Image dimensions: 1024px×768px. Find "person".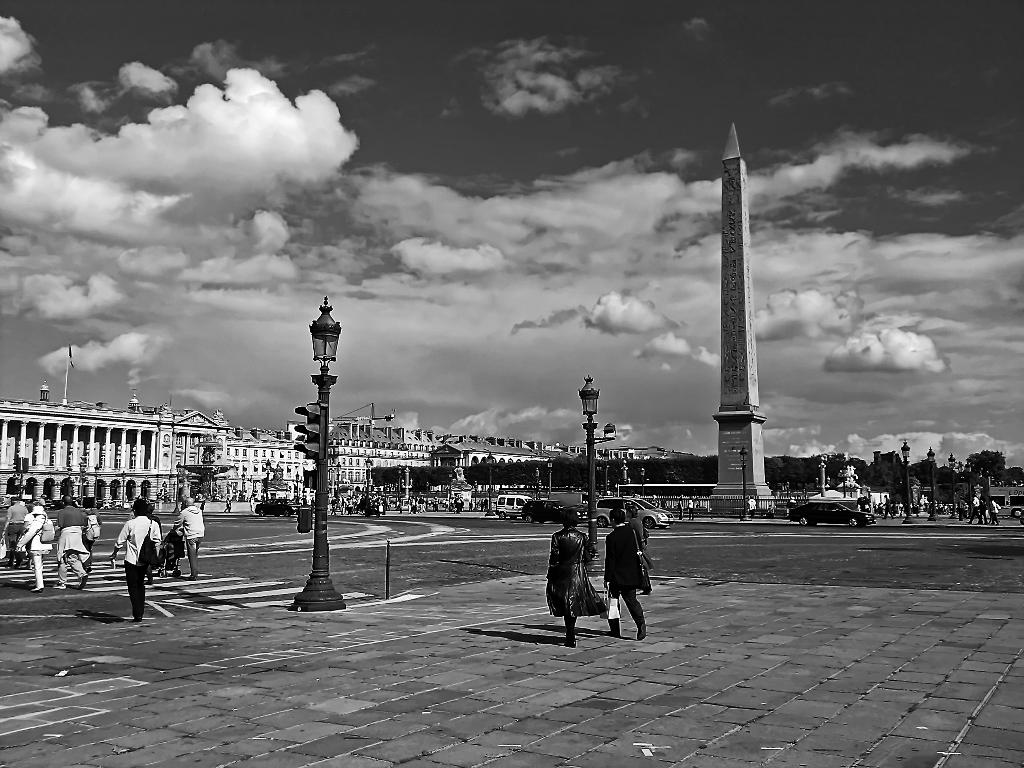
bbox=(543, 507, 607, 646).
